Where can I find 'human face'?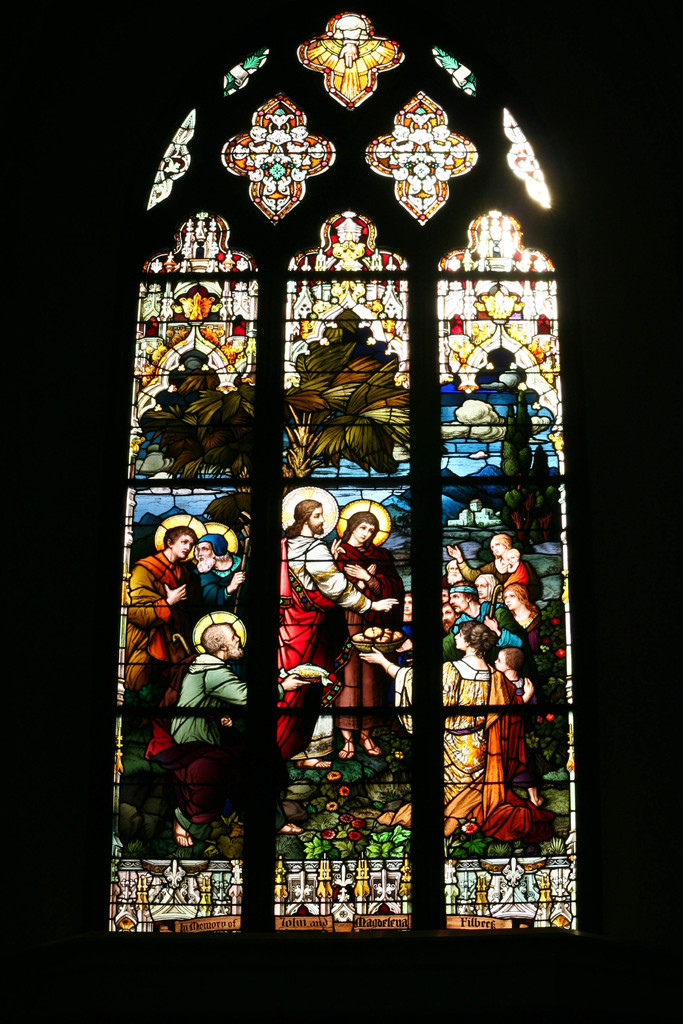
You can find it at locate(351, 519, 375, 543).
